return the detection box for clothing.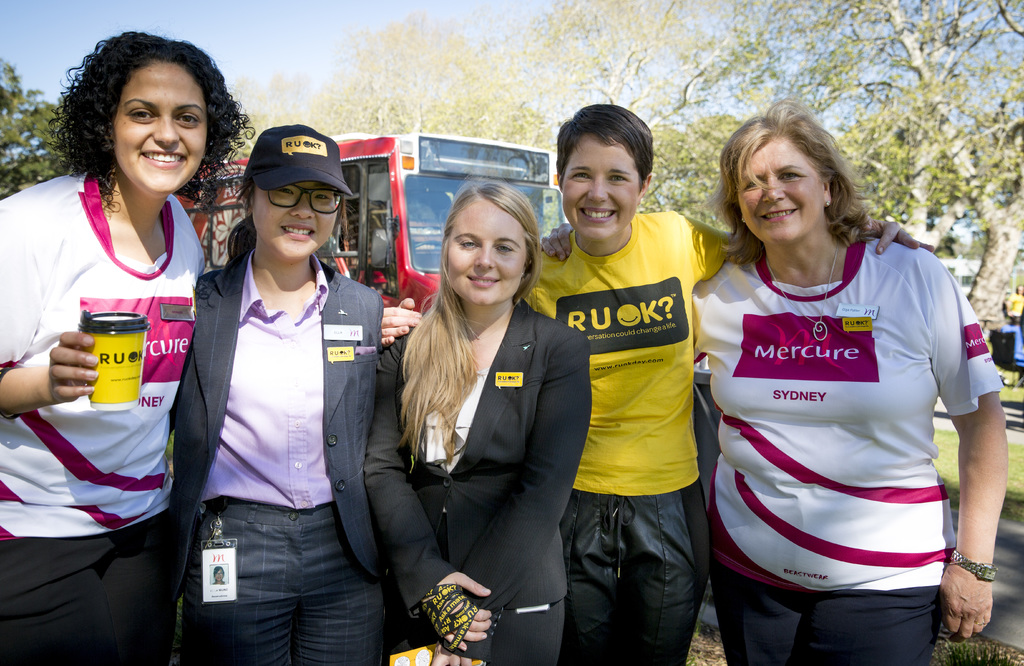
detection(356, 293, 593, 665).
